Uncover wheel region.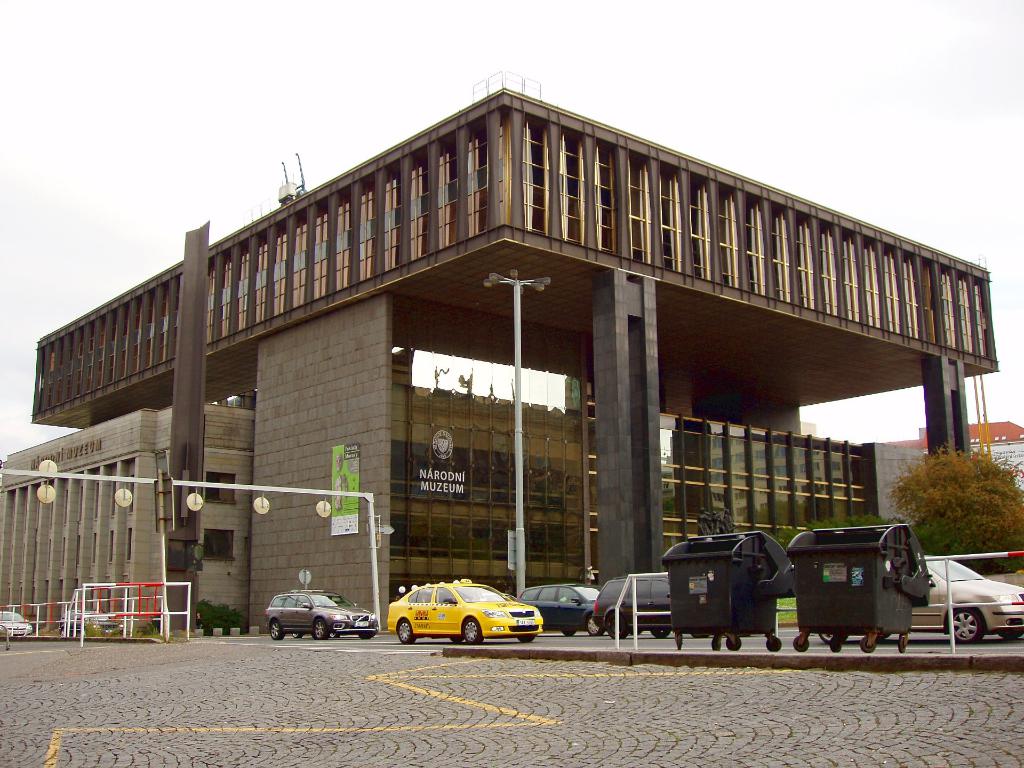
Uncovered: pyautogui.locateOnScreen(520, 635, 537, 643).
